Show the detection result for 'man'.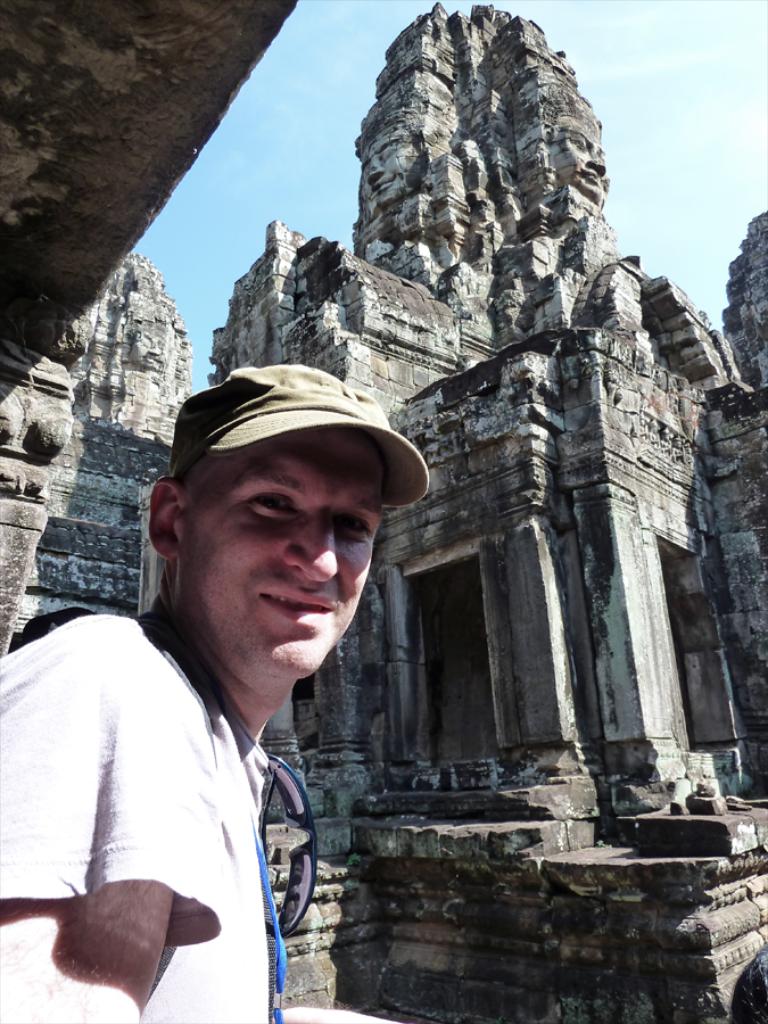
{"left": 14, "top": 345, "right": 447, "bottom": 1018}.
